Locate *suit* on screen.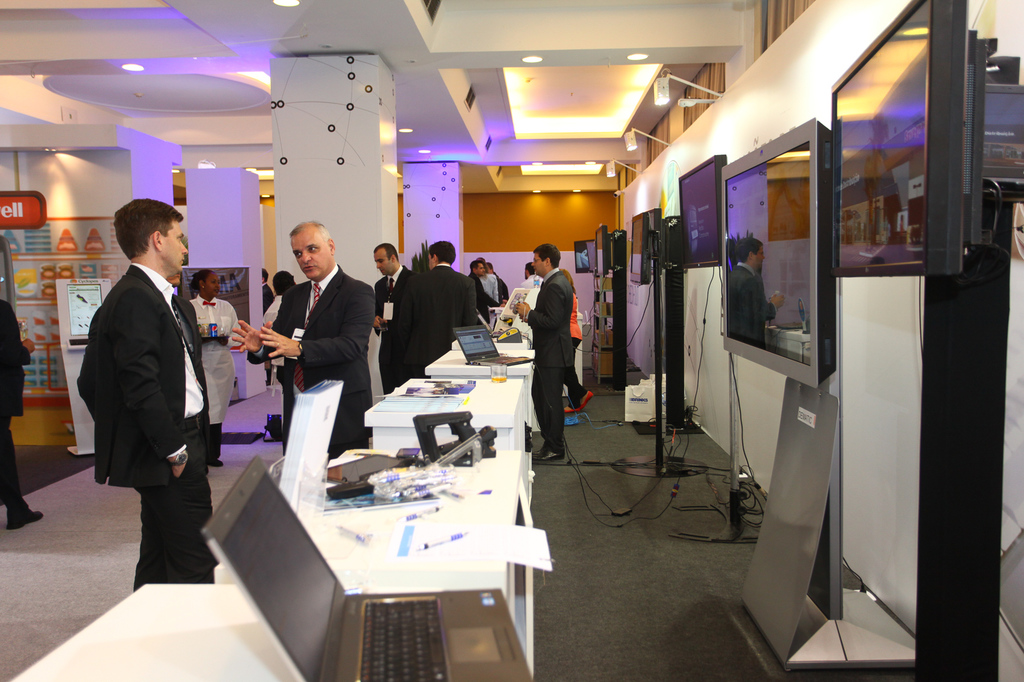
On screen at 259 260 391 464.
